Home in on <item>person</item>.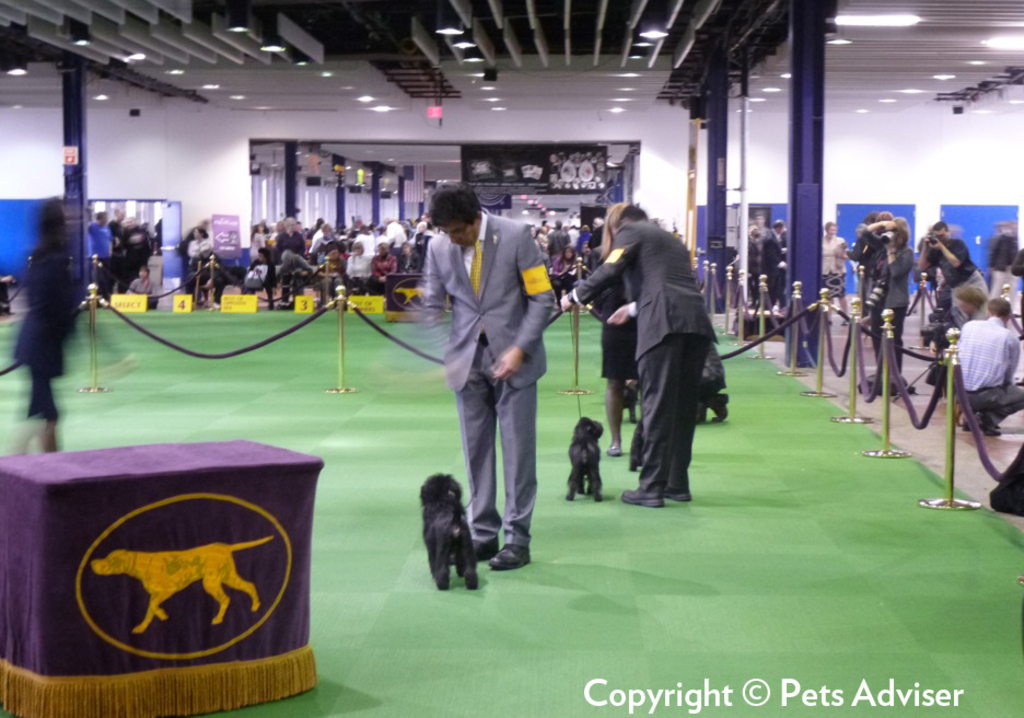
Homed in at region(532, 213, 614, 289).
